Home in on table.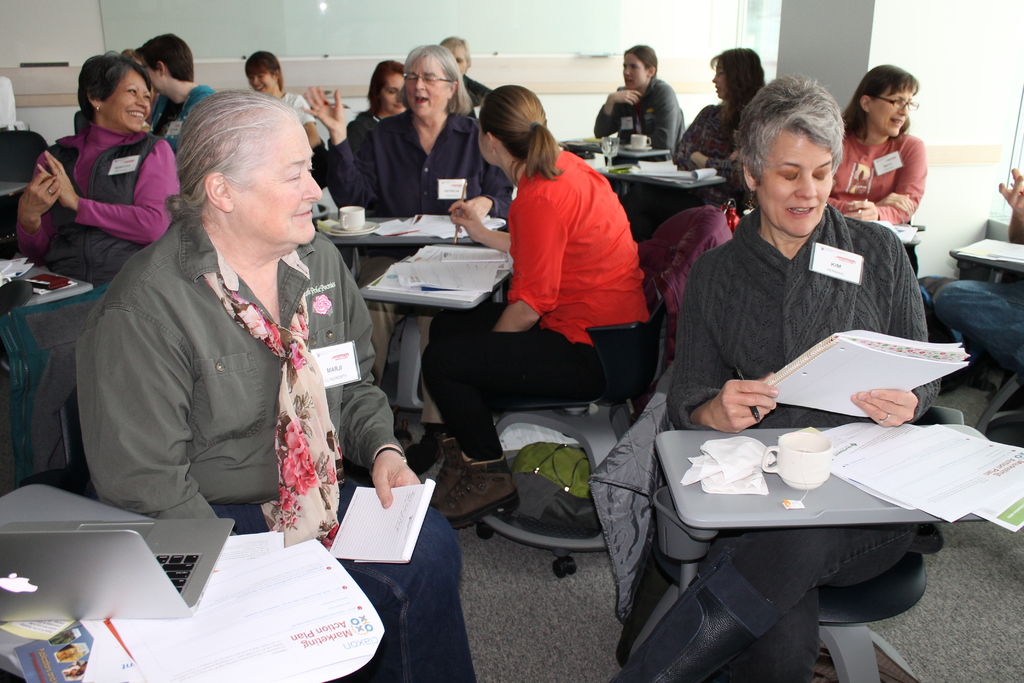
Homed in at <box>950,232,1023,279</box>.
